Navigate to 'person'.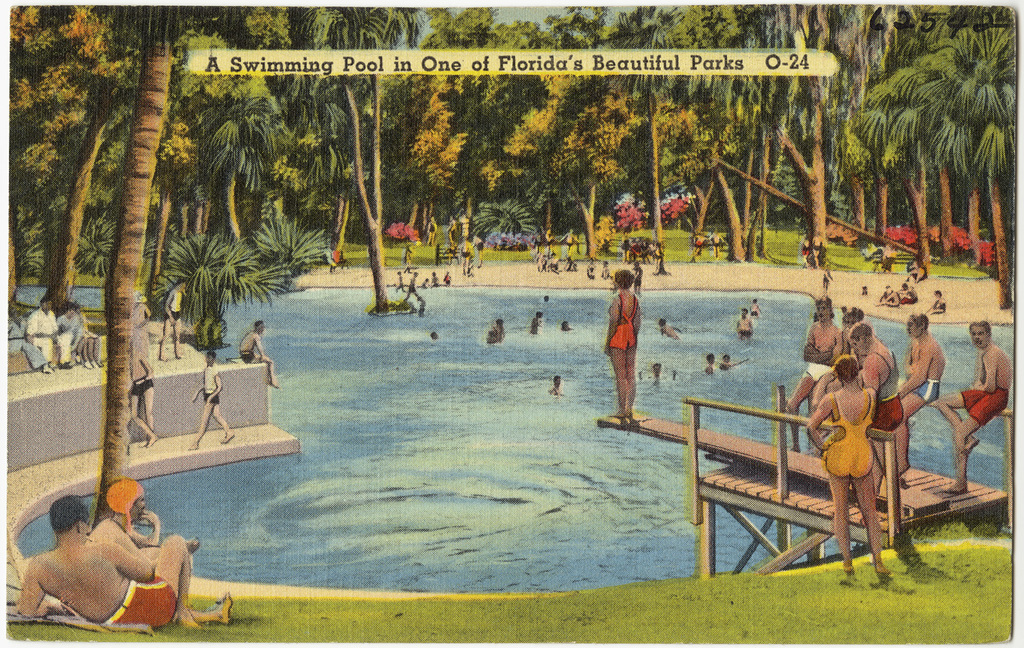
Navigation target: l=844, t=300, r=864, b=377.
